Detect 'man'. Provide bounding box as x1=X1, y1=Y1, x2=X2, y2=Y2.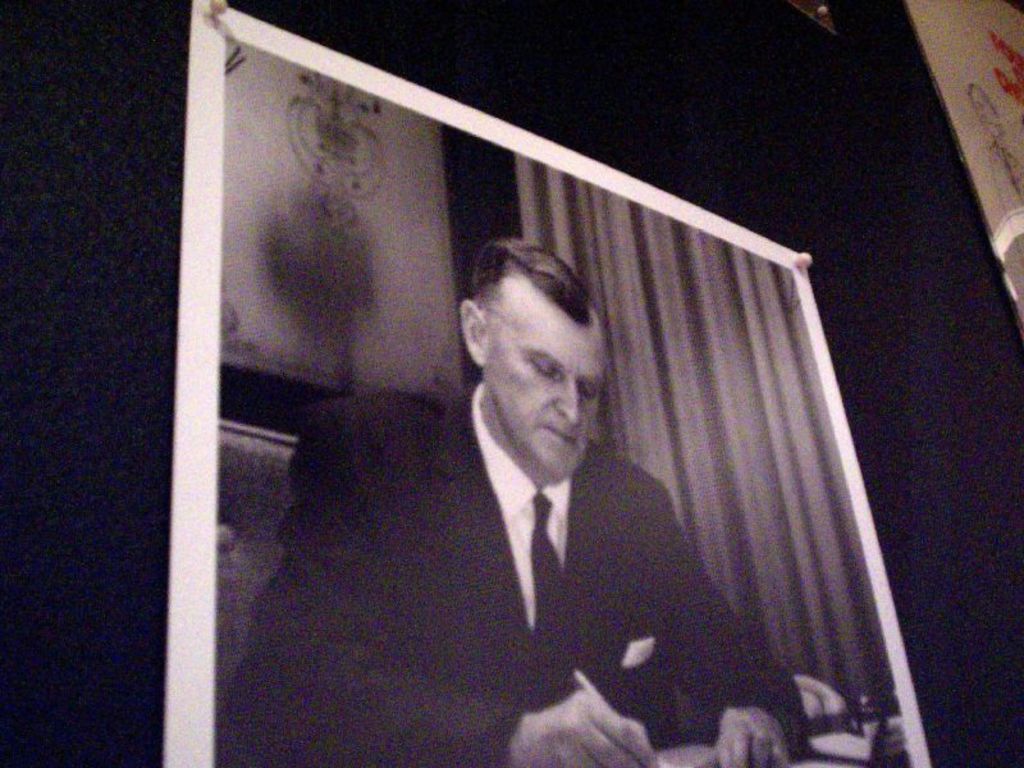
x1=323, y1=247, x2=772, y2=756.
